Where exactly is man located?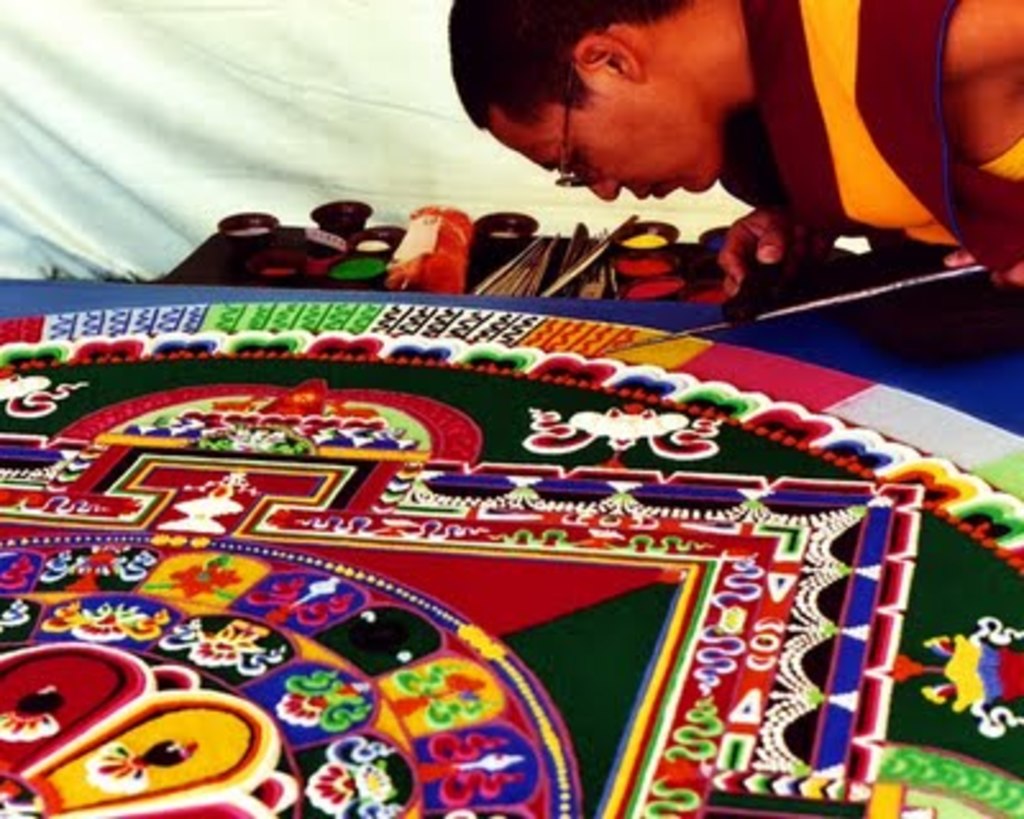
Its bounding box is 371, 15, 952, 266.
